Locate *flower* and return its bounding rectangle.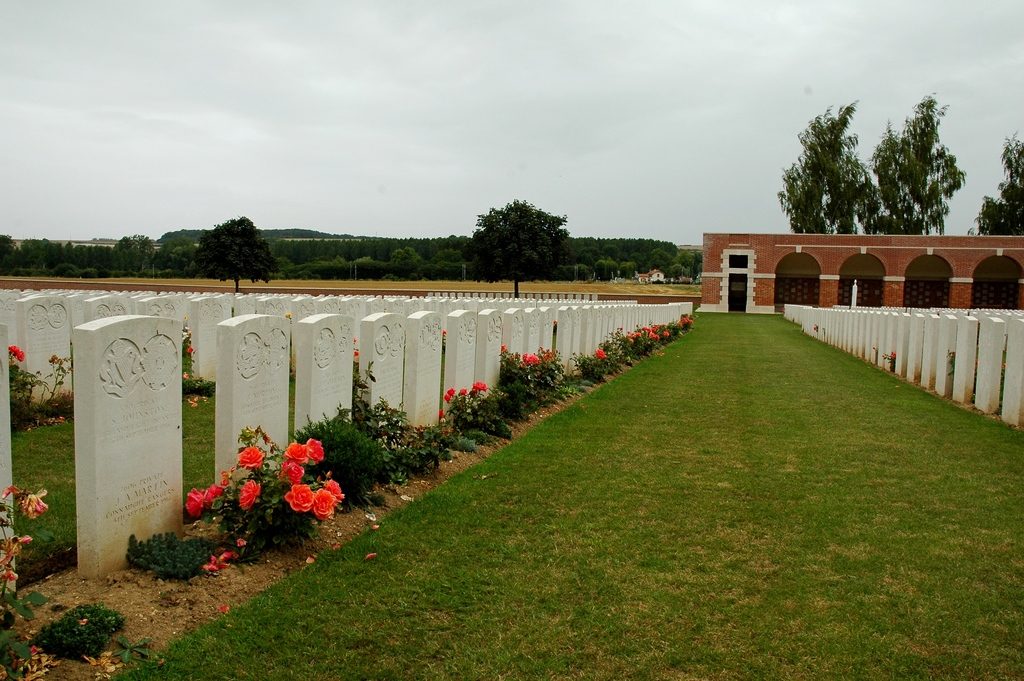
(left=182, top=486, right=204, bottom=518).
